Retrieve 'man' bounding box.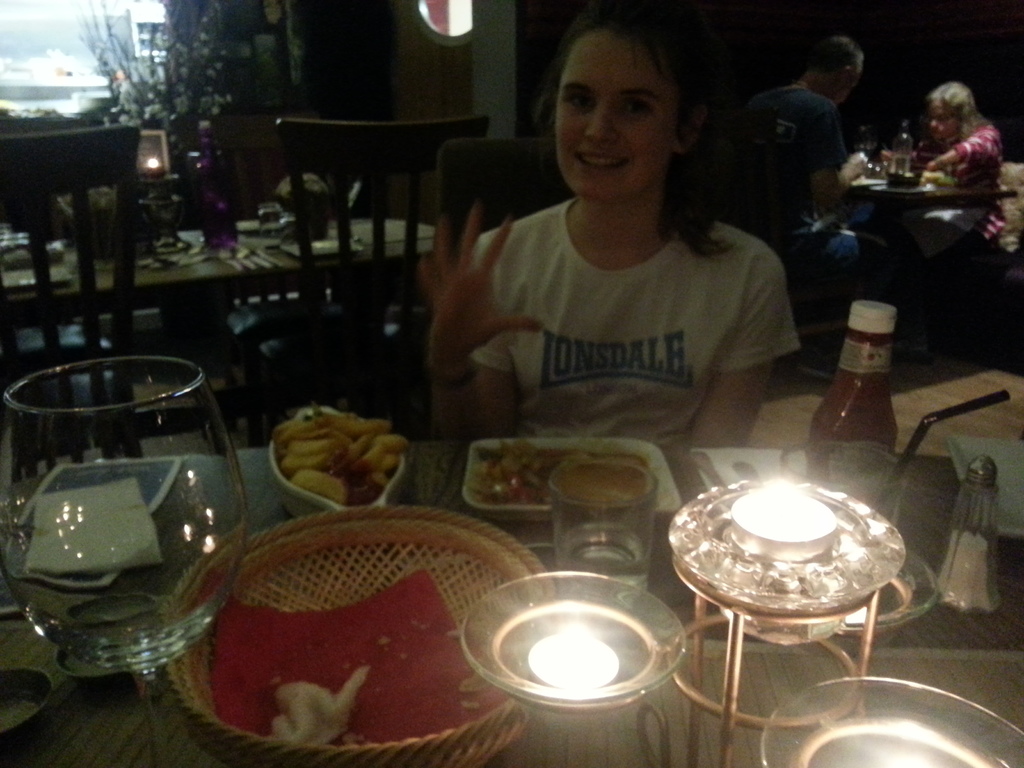
Bounding box: x1=700, y1=26, x2=892, y2=380.
